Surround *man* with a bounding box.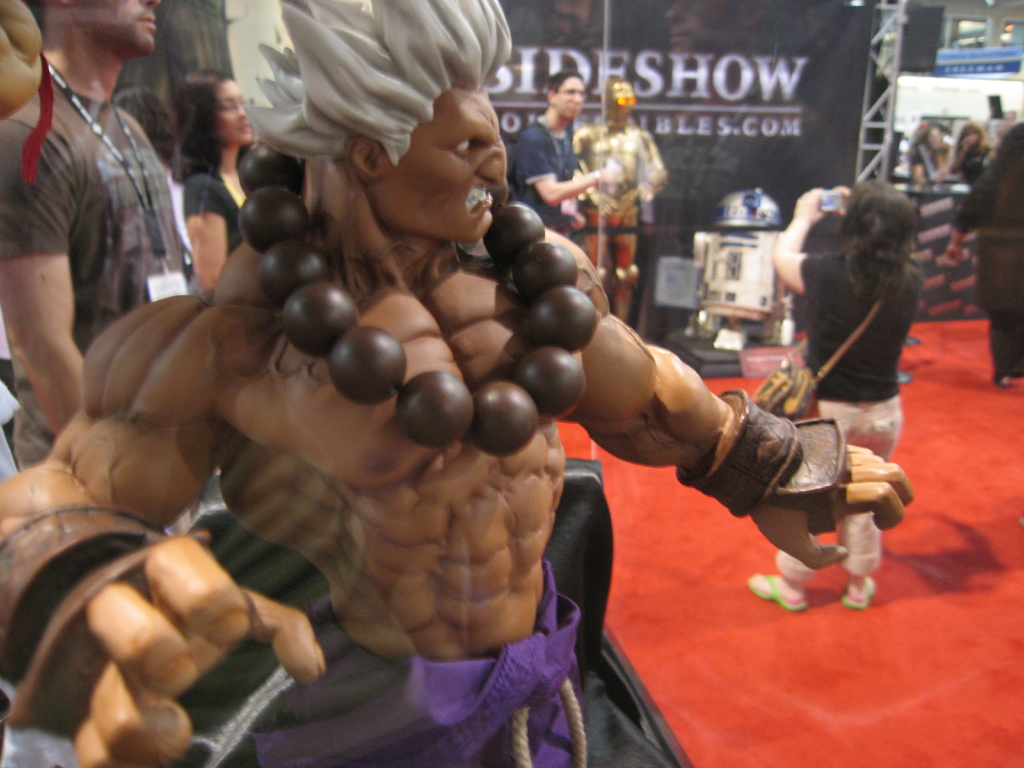
select_region(664, 0, 852, 230).
